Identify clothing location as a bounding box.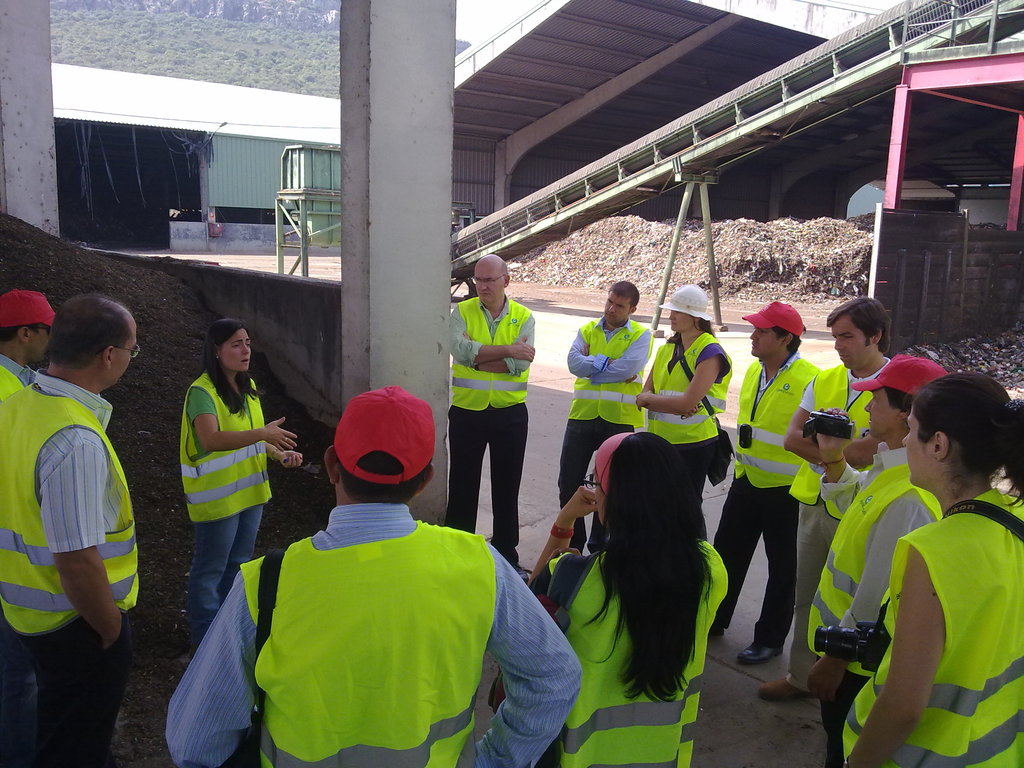
x1=806 y1=447 x2=940 y2=751.
